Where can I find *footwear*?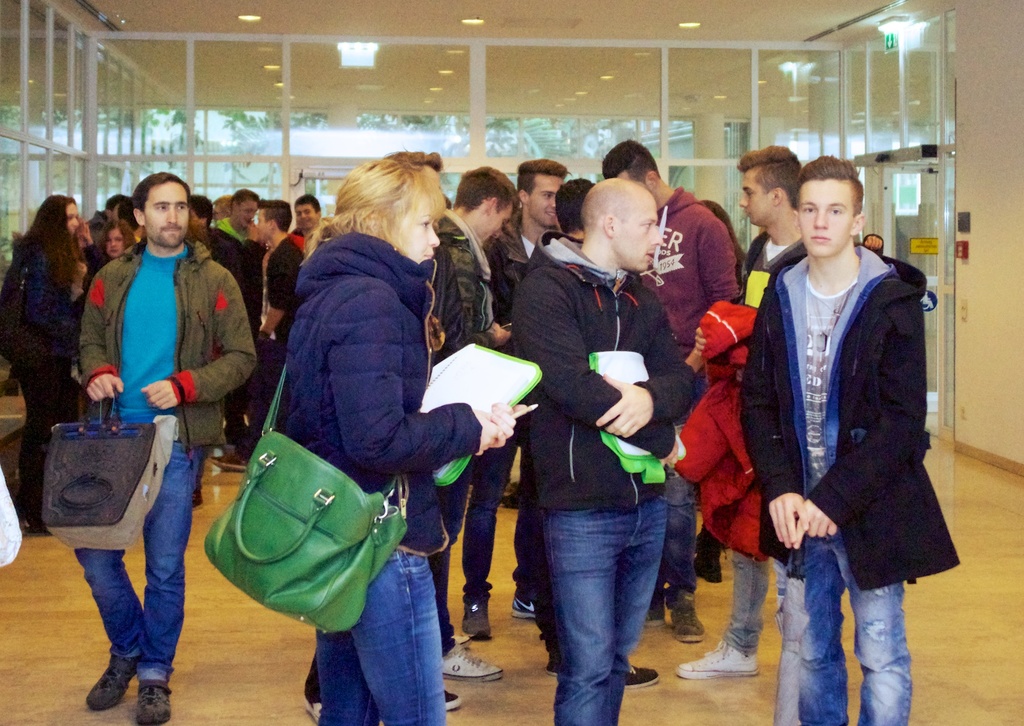
You can find it at l=443, t=644, r=505, b=681.
